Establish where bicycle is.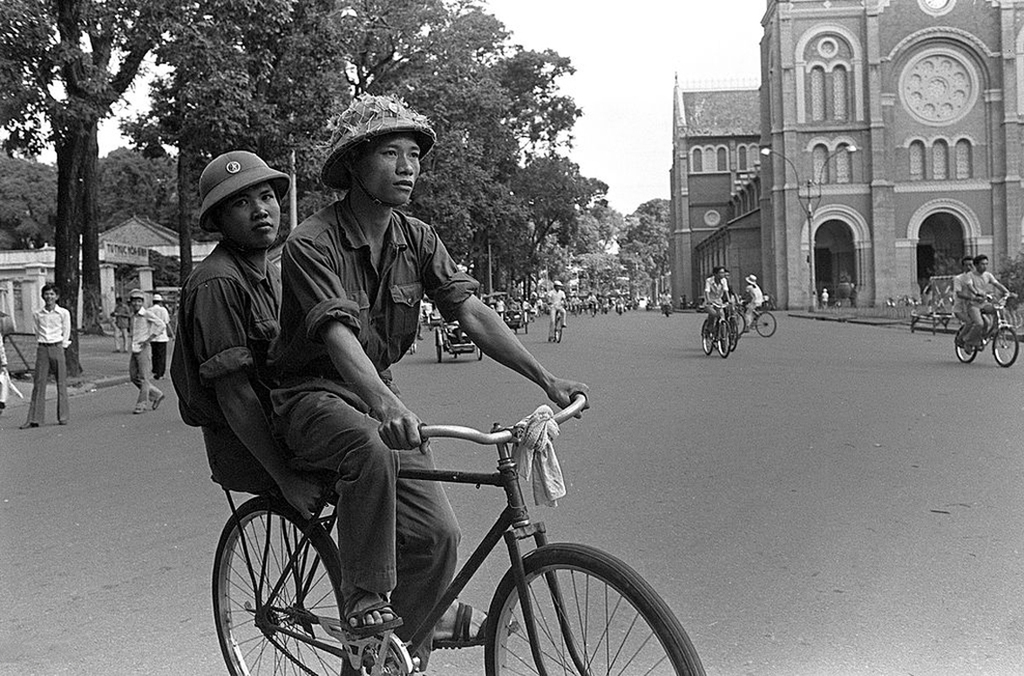
Established at region(708, 298, 739, 352).
